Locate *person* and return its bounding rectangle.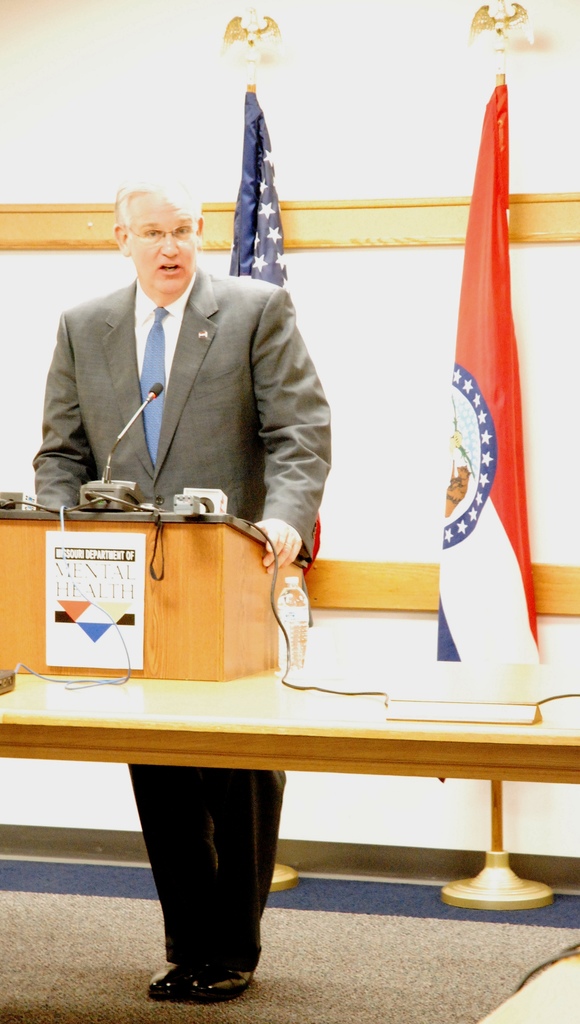
[33, 176, 341, 989].
